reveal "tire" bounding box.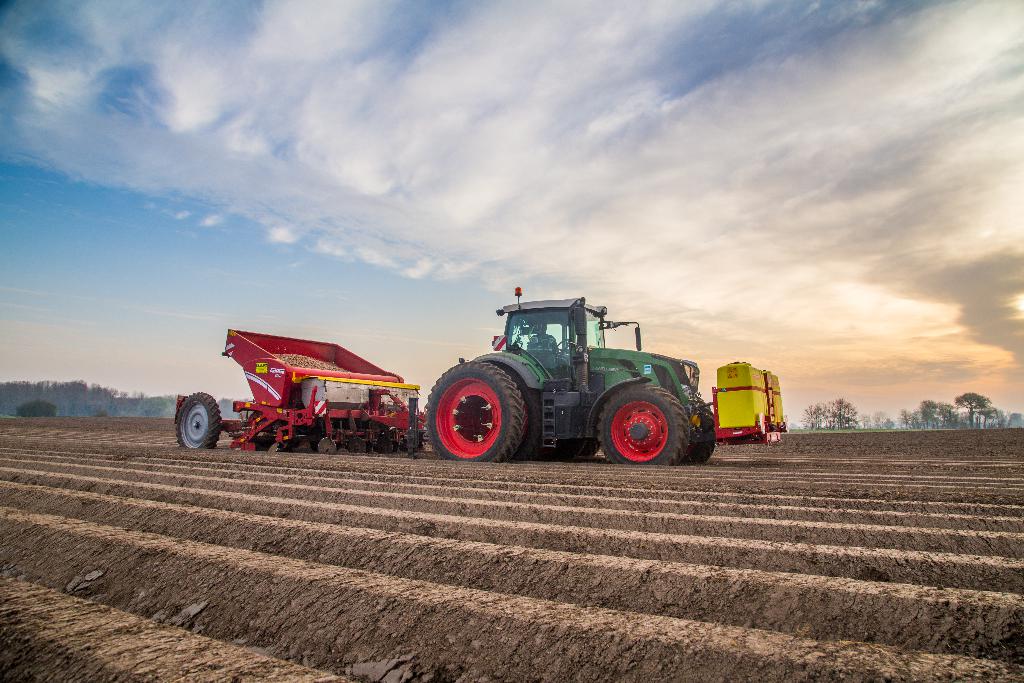
Revealed: Rect(579, 436, 600, 456).
